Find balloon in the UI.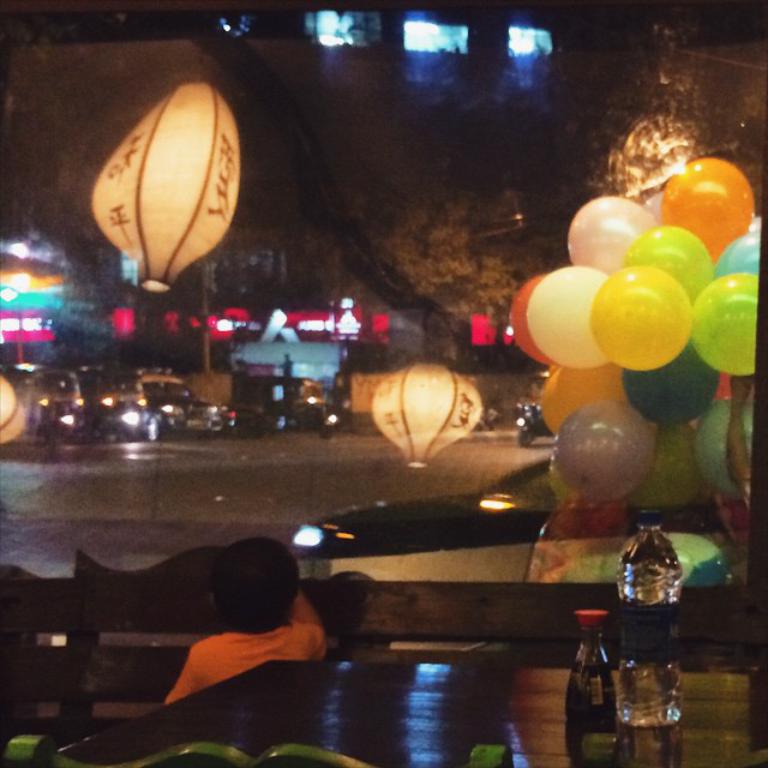
UI element at 569 196 658 271.
